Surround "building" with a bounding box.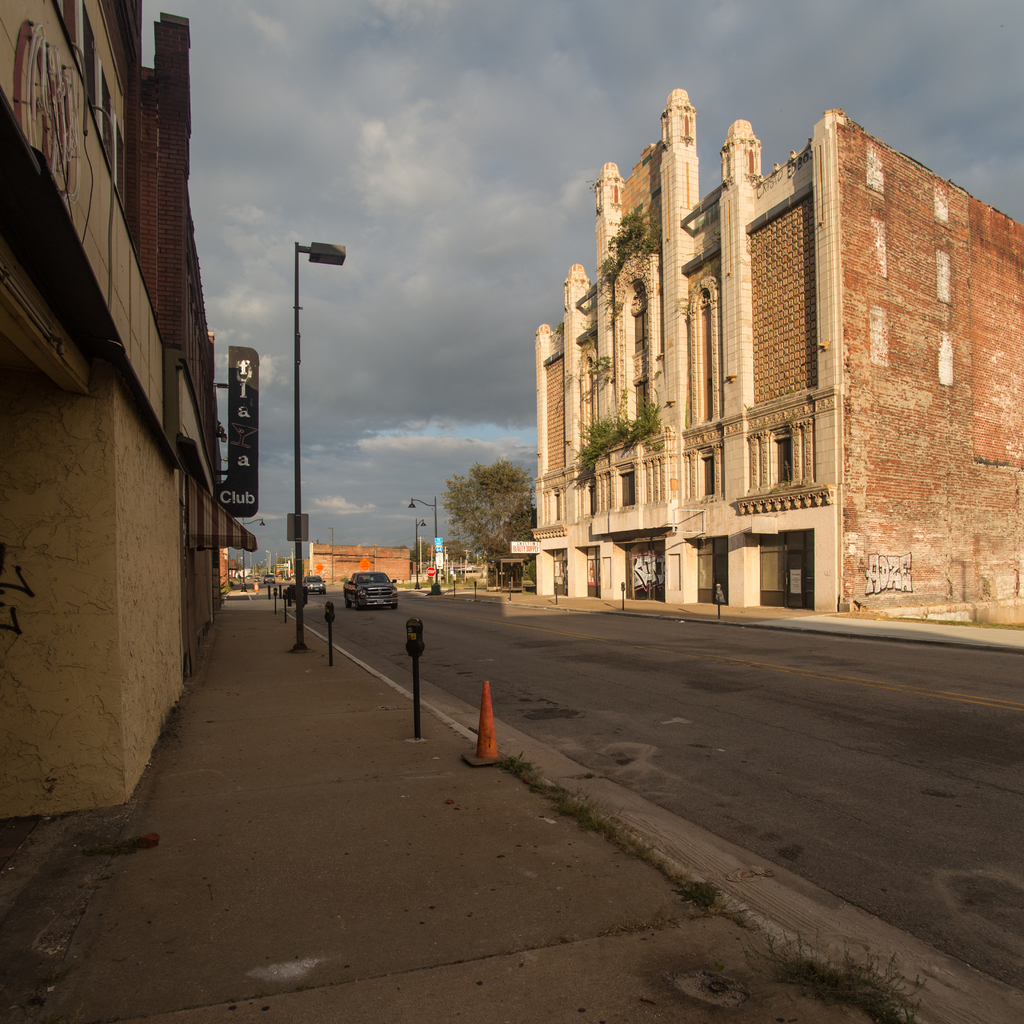
l=508, t=94, r=1023, b=615.
